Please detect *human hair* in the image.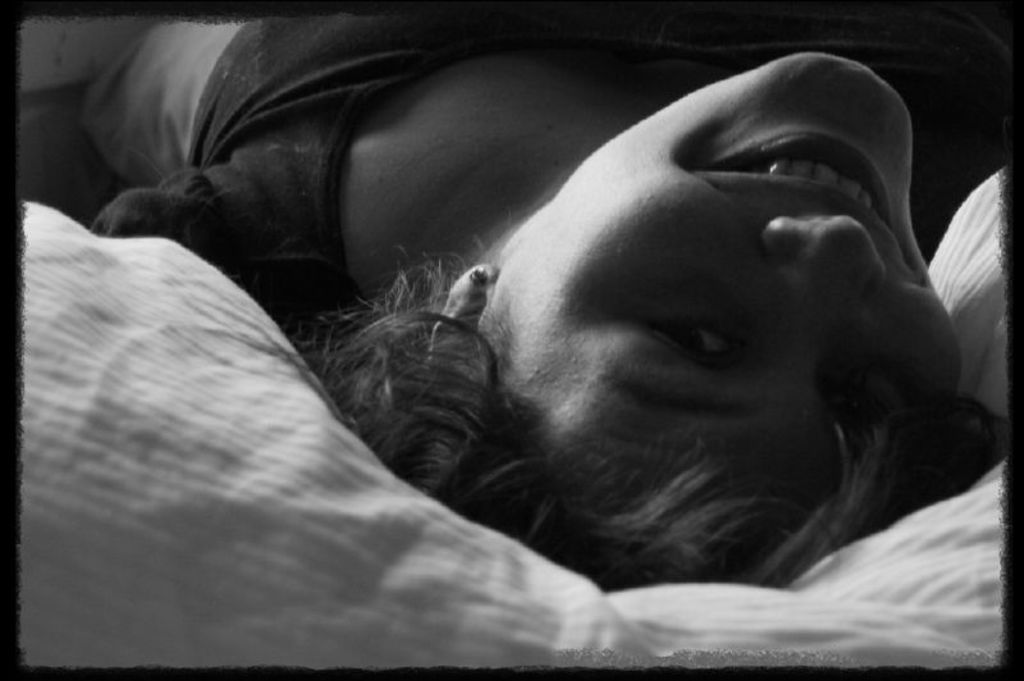
{"x1": 288, "y1": 228, "x2": 1019, "y2": 589}.
